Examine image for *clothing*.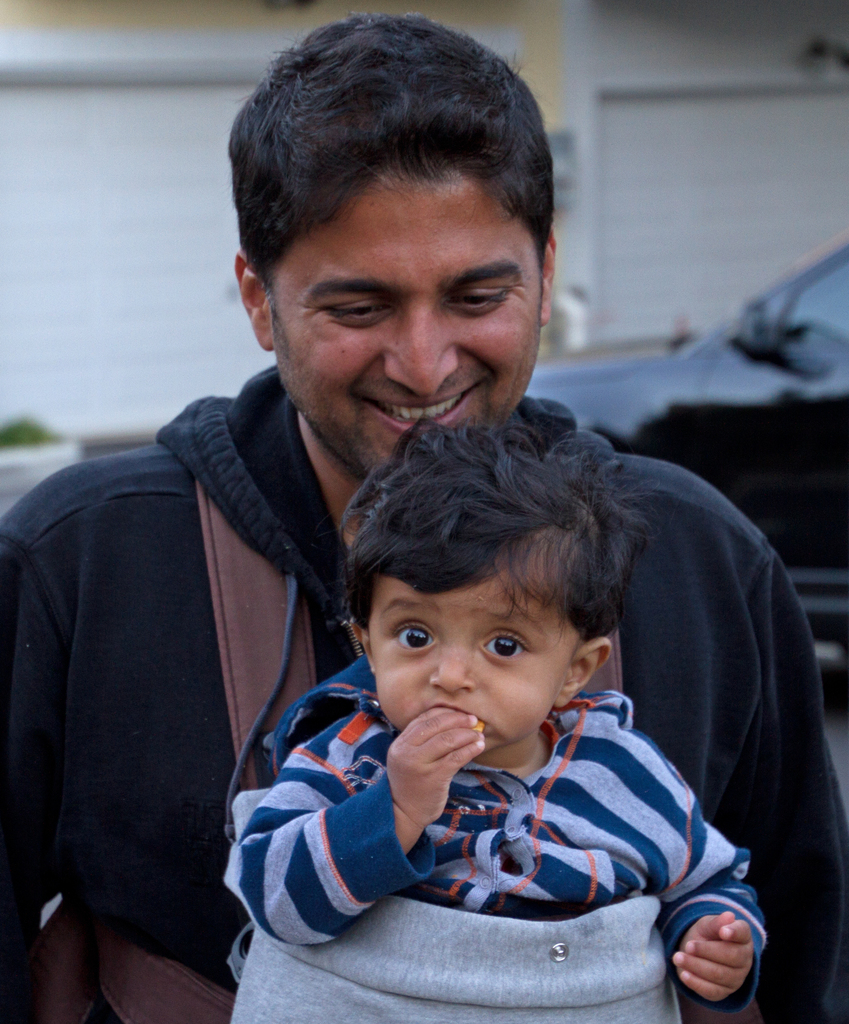
Examination result: (0,368,848,1023).
